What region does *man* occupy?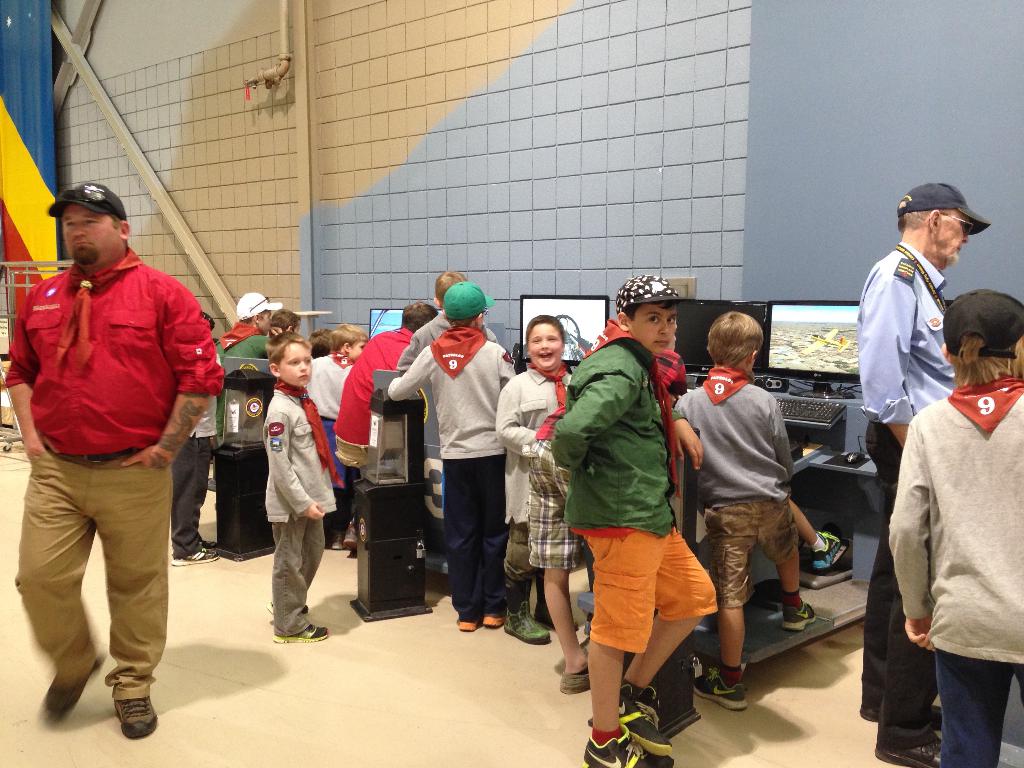
332,301,438,553.
